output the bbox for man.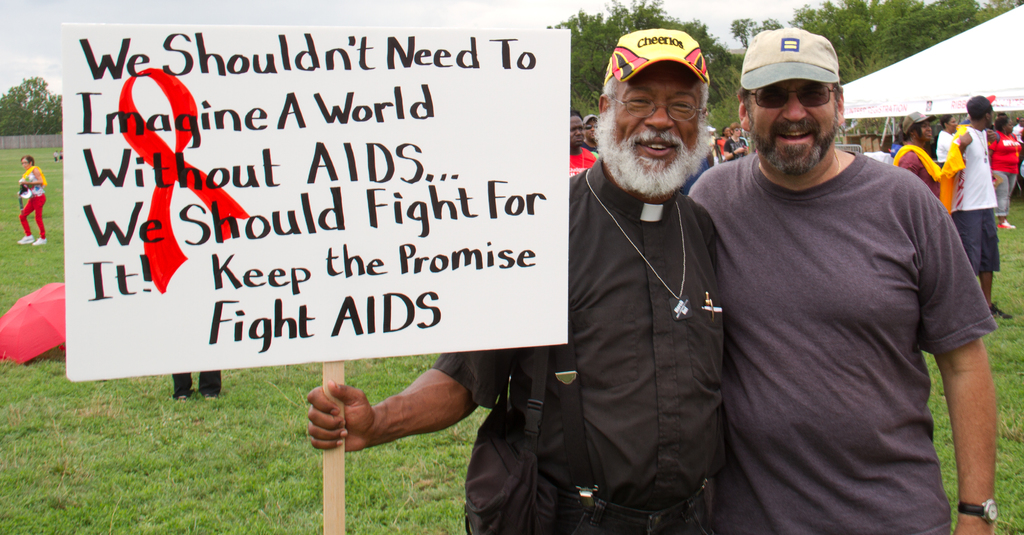
crop(1015, 116, 1023, 140).
